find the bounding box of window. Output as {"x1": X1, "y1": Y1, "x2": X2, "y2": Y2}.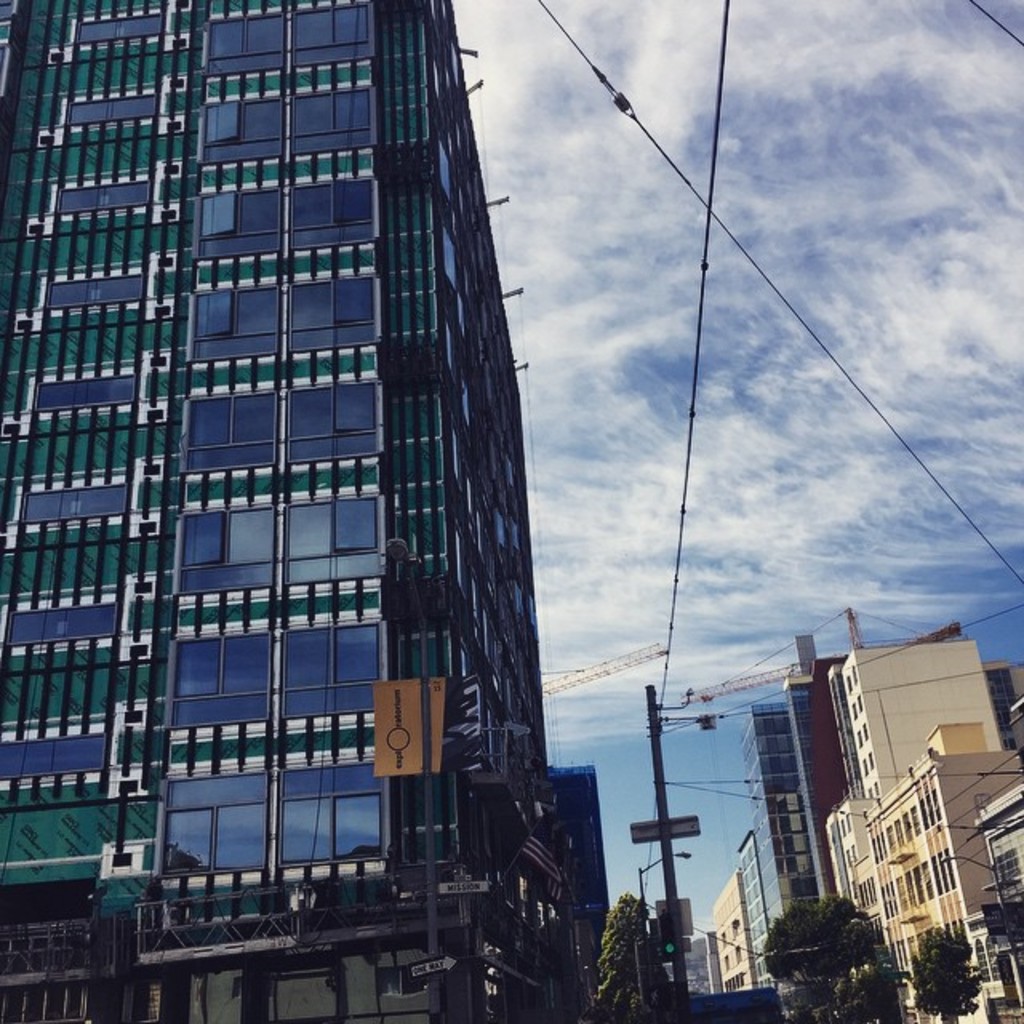
{"x1": 29, "y1": 374, "x2": 141, "y2": 413}.
